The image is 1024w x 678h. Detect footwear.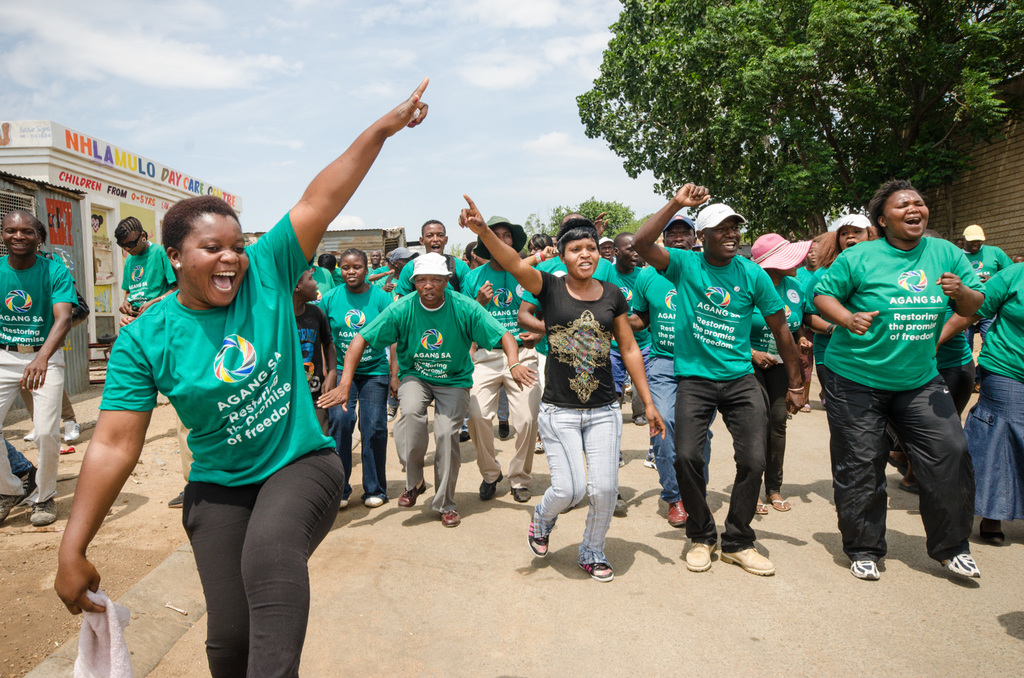
Detection: Rect(166, 490, 186, 508).
